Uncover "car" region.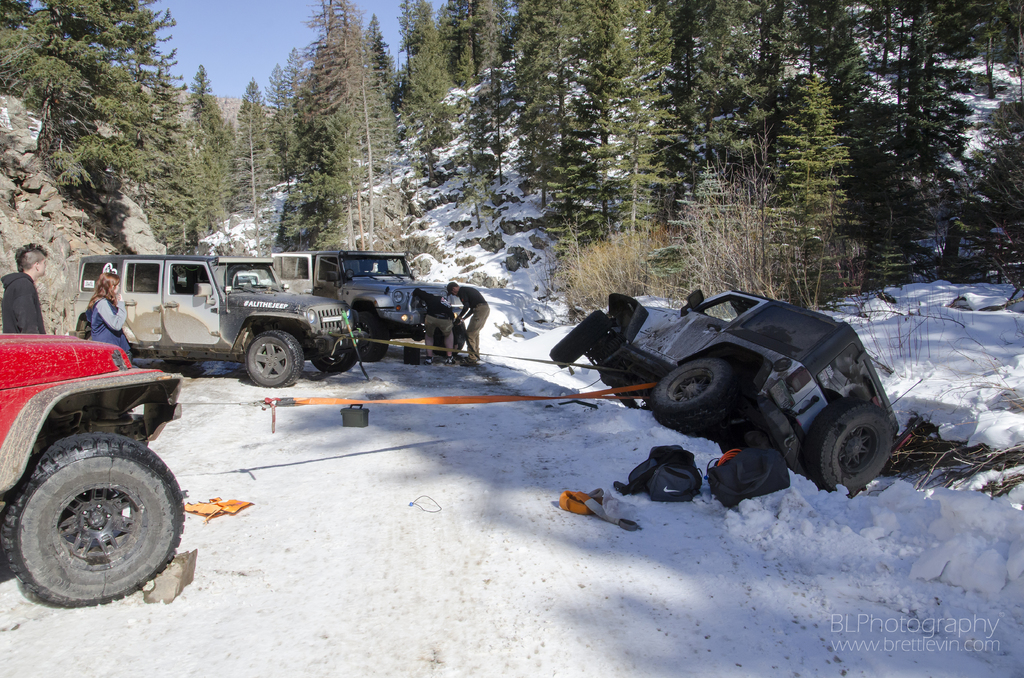
Uncovered: <region>0, 335, 186, 606</region>.
